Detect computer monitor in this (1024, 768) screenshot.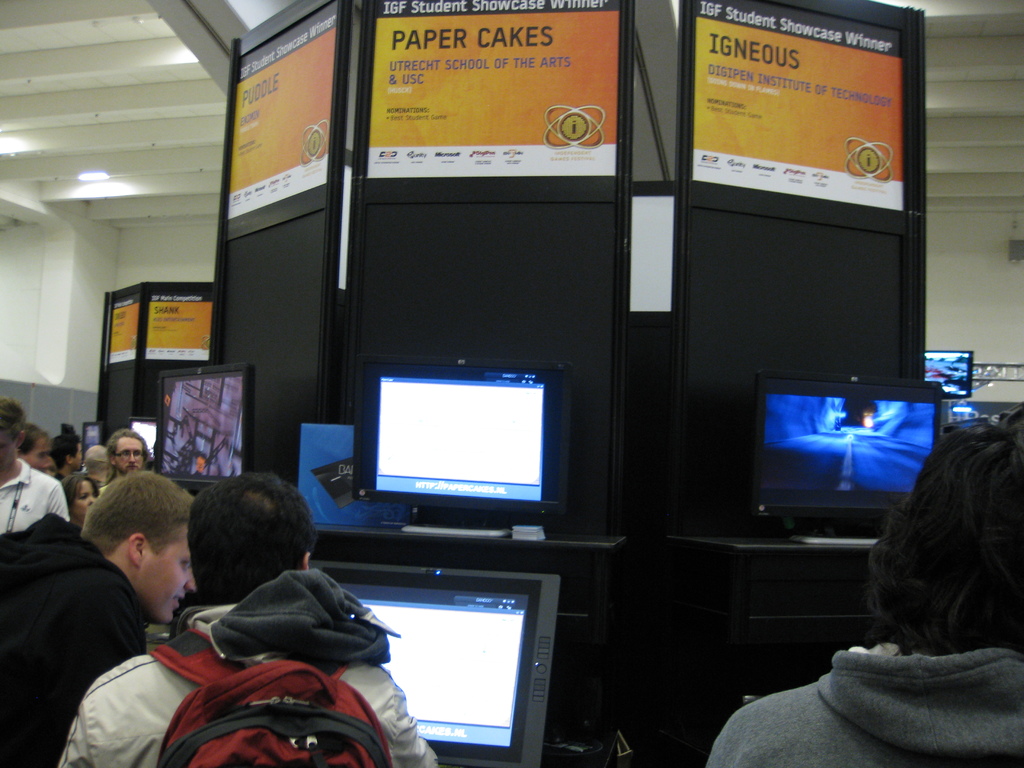
Detection: box(157, 364, 257, 492).
